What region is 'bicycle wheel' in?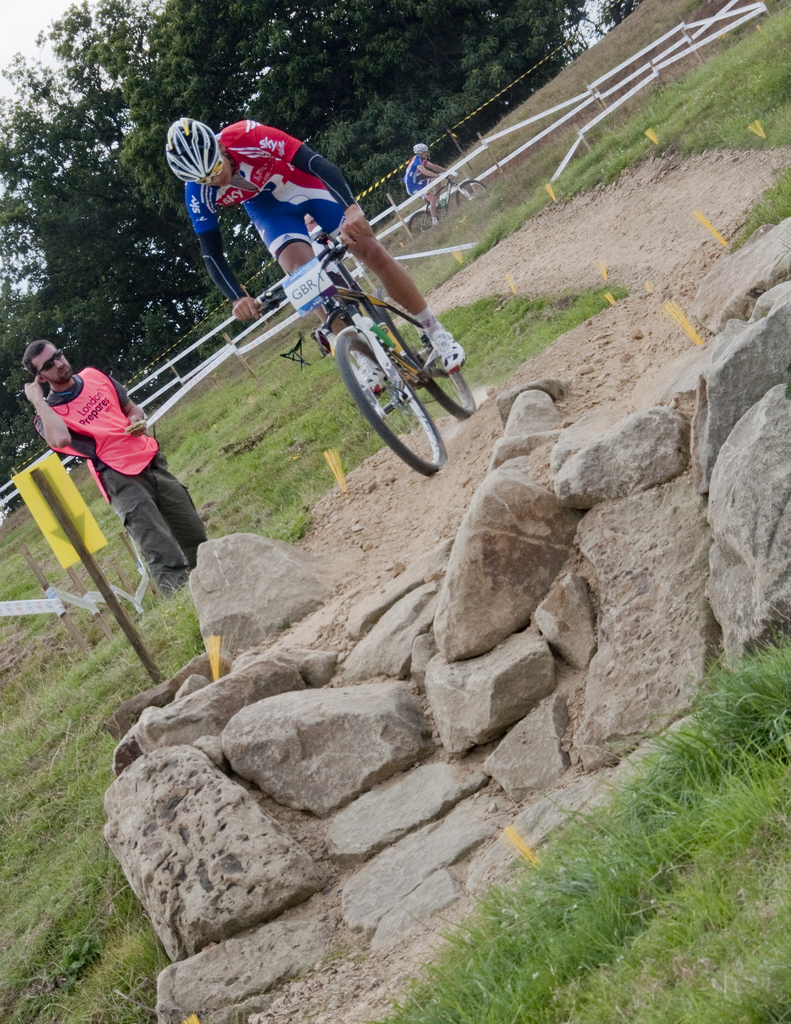
region(332, 326, 456, 475).
